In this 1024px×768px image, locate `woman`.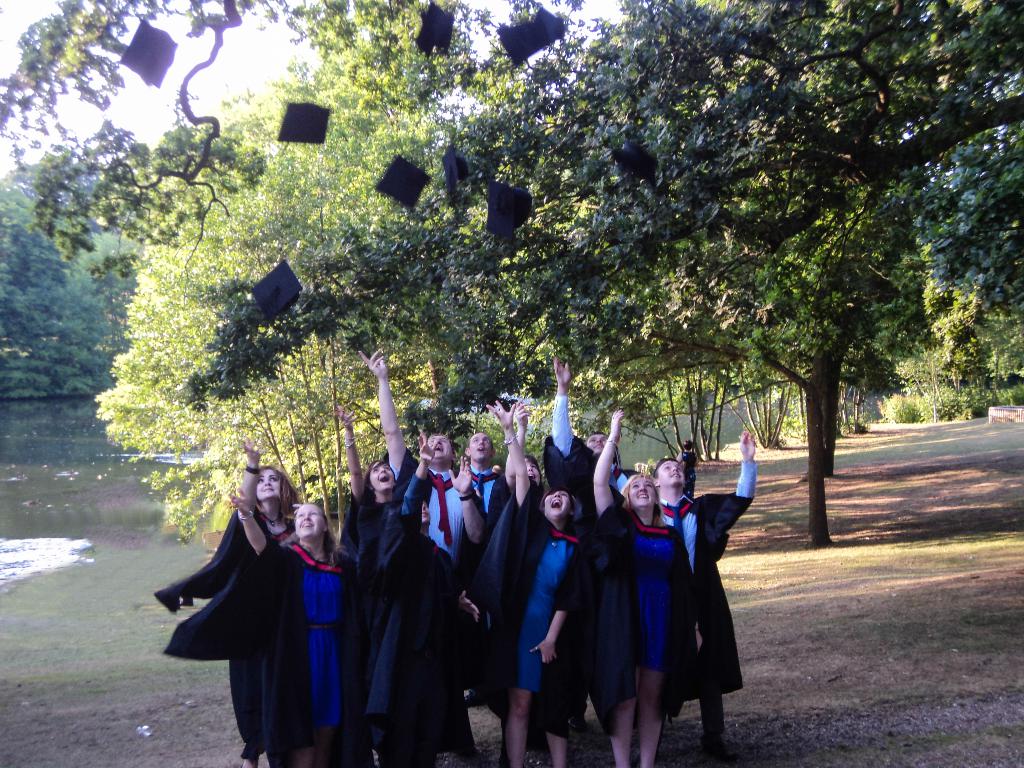
Bounding box: [485, 400, 546, 545].
